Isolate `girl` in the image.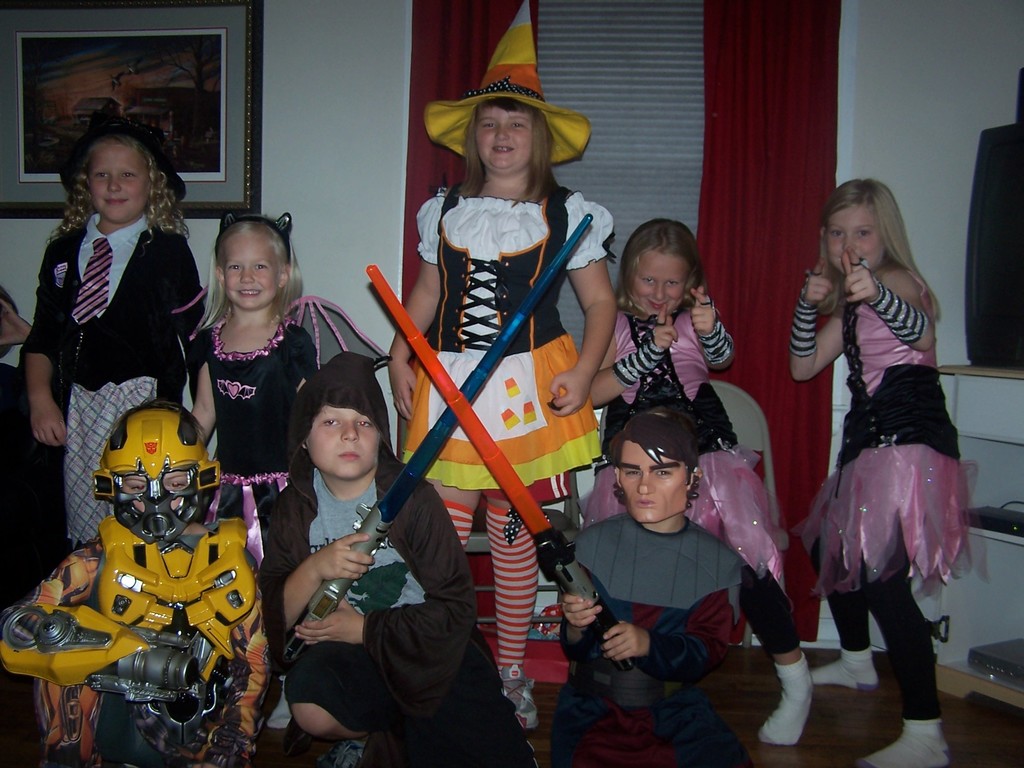
Isolated region: [left=585, top=213, right=813, bottom=746].
